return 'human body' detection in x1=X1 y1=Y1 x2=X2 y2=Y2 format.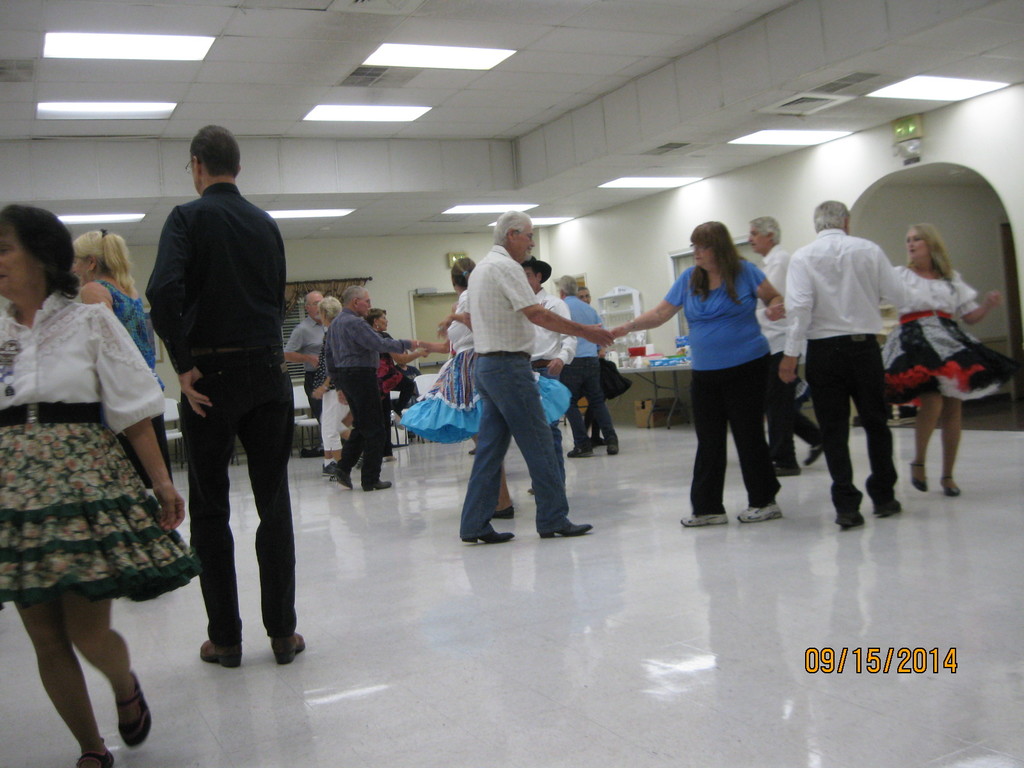
x1=421 y1=286 x2=514 y2=520.
